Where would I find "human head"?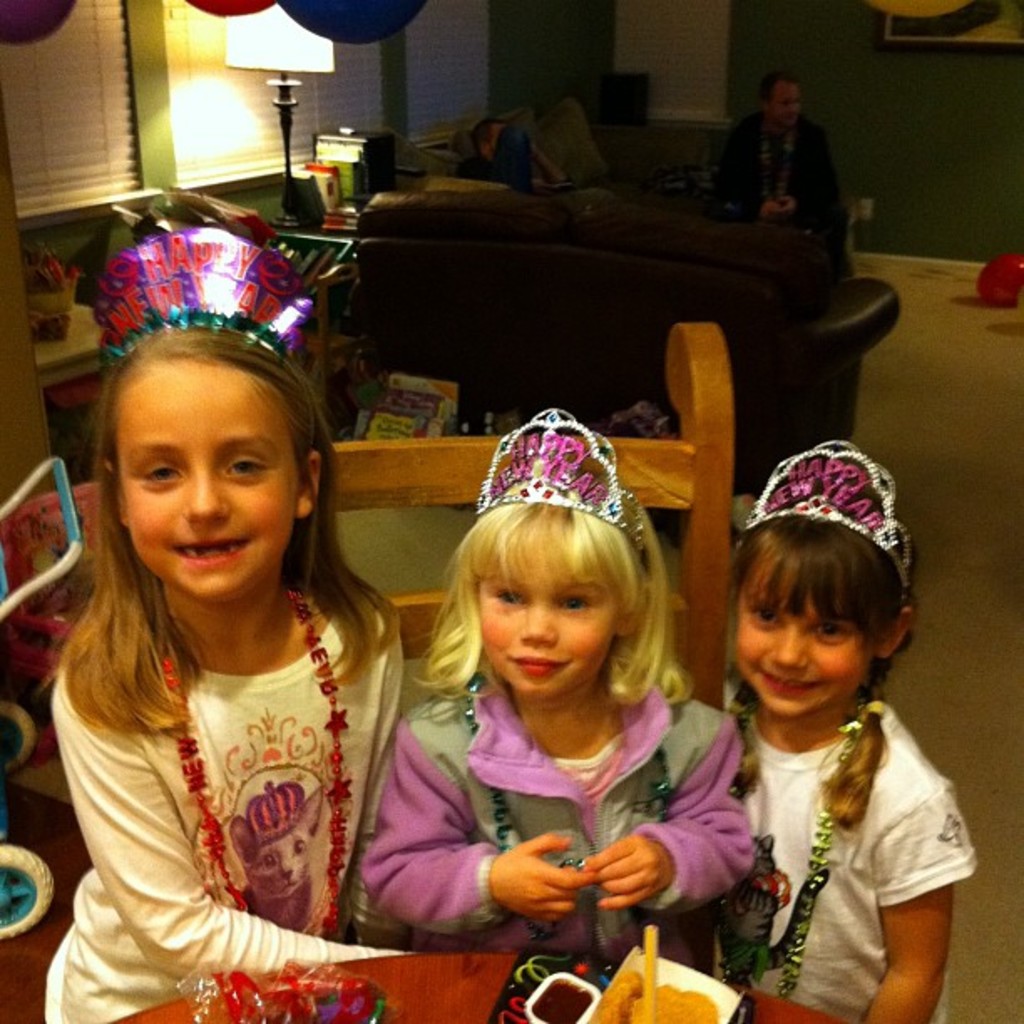
At left=445, top=500, right=653, bottom=711.
